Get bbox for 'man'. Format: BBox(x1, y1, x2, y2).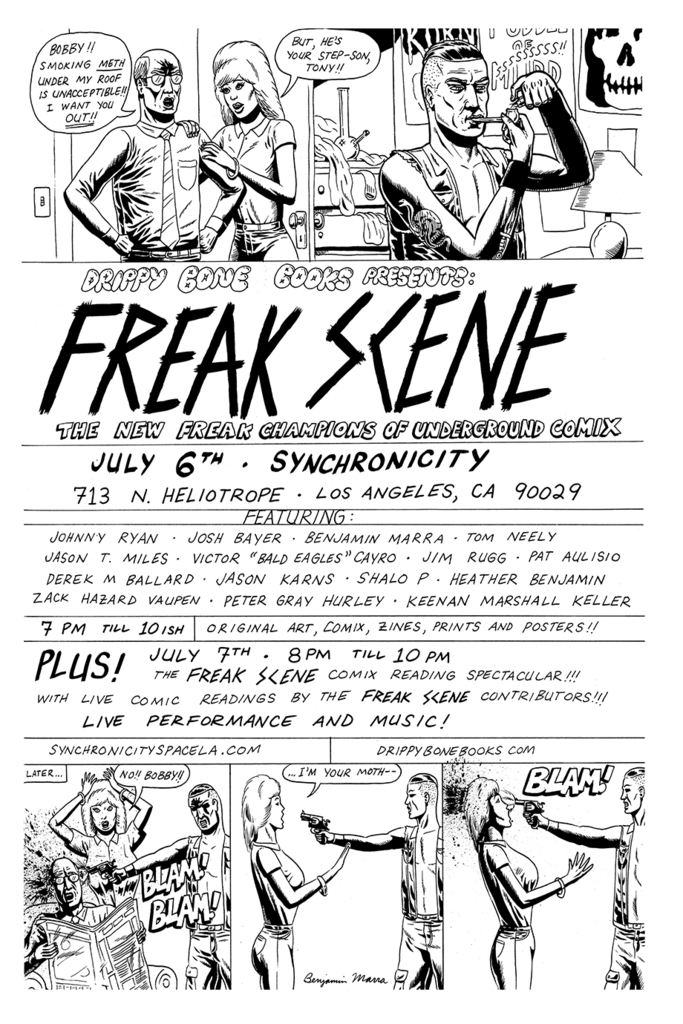
BBox(71, 35, 216, 255).
